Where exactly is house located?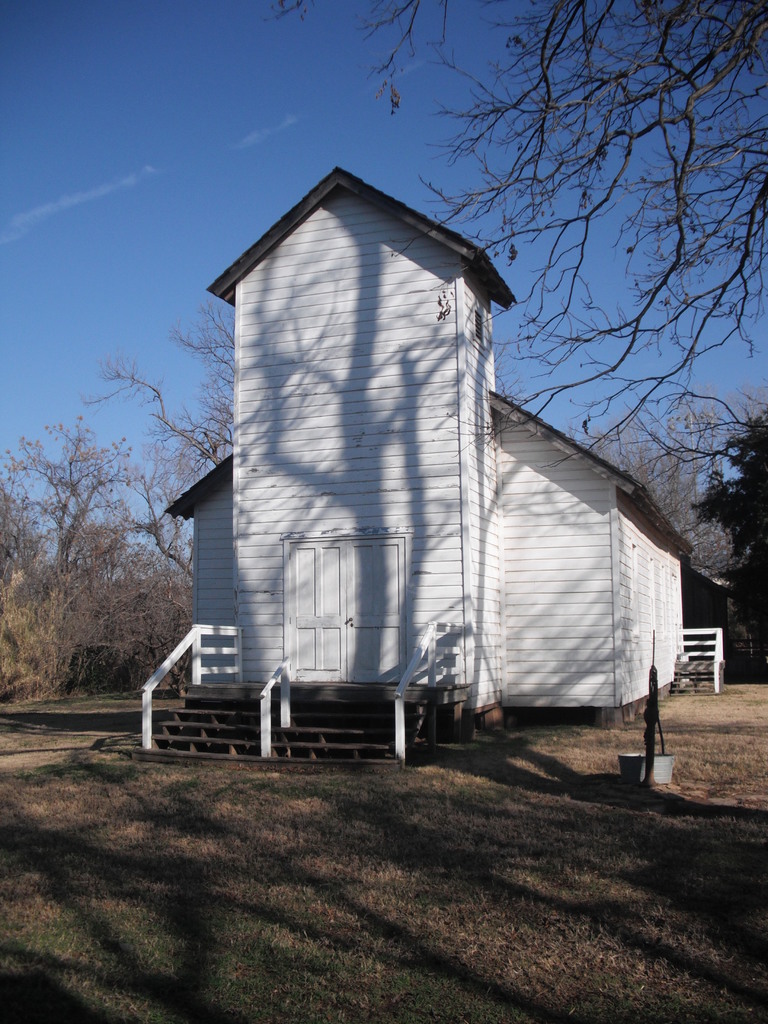
Its bounding box is 142:168:726:767.
